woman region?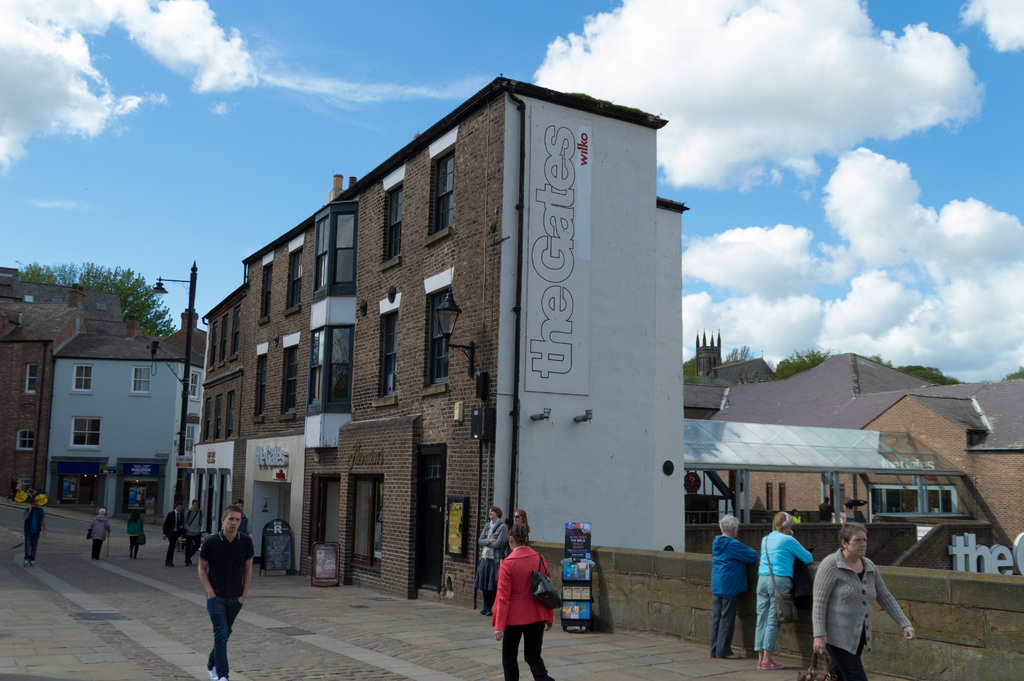
(811, 518, 919, 680)
